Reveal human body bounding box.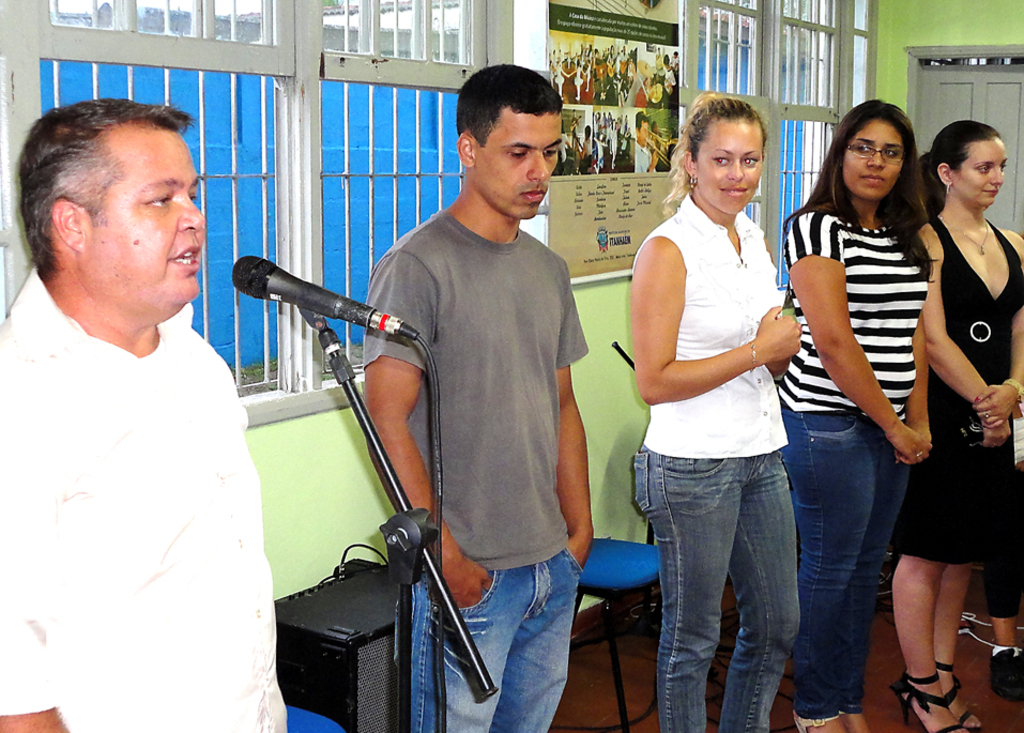
Revealed: <bbox>631, 192, 803, 732</bbox>.
